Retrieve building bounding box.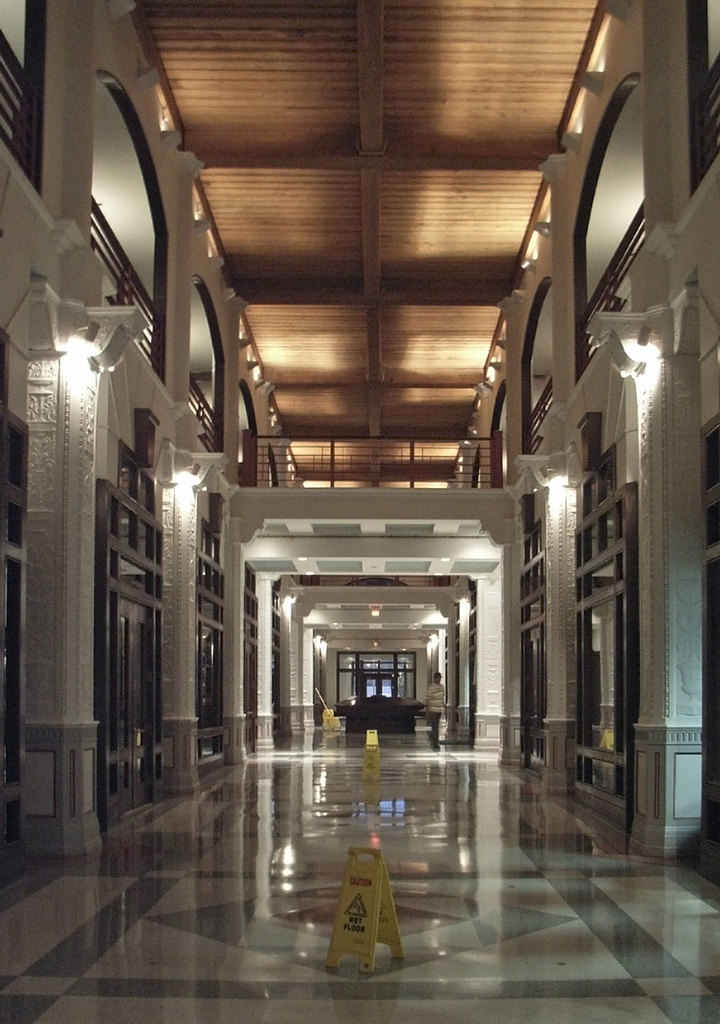
Bounding box: bbox=[0, 0, 719, 1023].
